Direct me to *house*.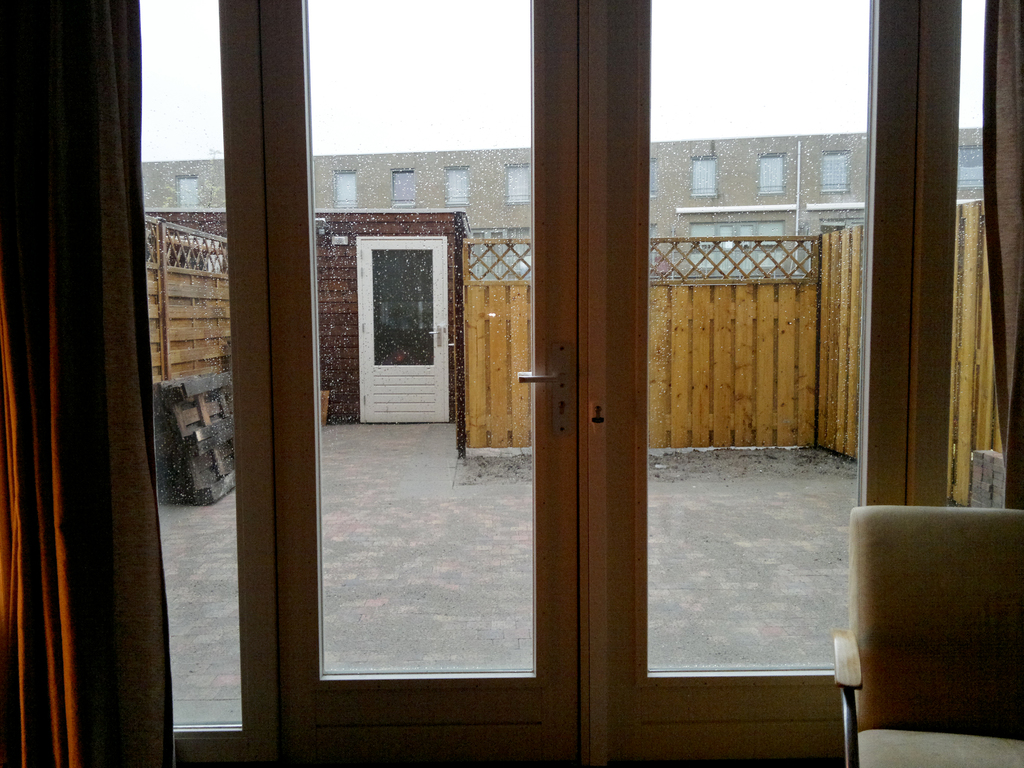
Direction: select_region(0, 0, 1023, 767).
